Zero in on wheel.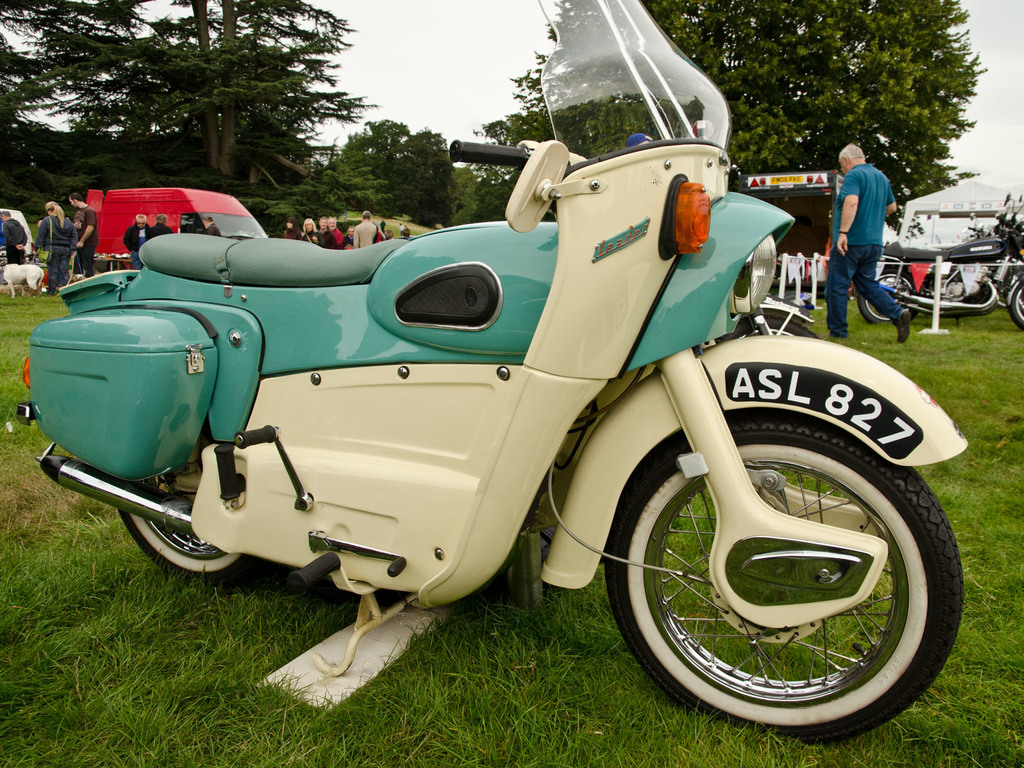
Zeroed in: 1004 280 1023 336.
